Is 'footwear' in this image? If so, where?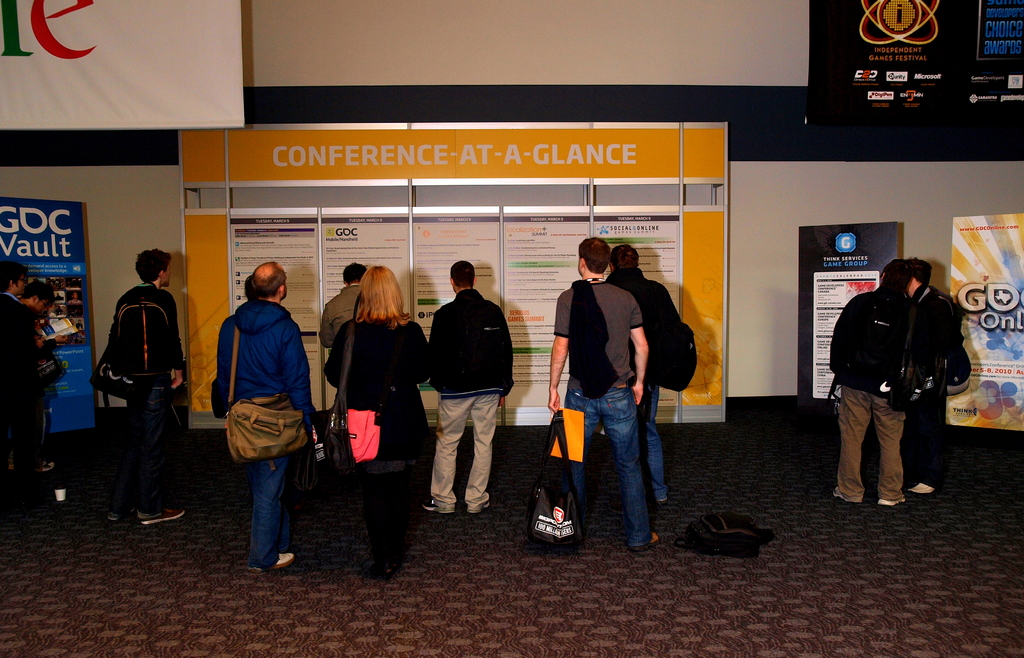
Yes, at x1=252, y1=551, x2=293, y2=568.
